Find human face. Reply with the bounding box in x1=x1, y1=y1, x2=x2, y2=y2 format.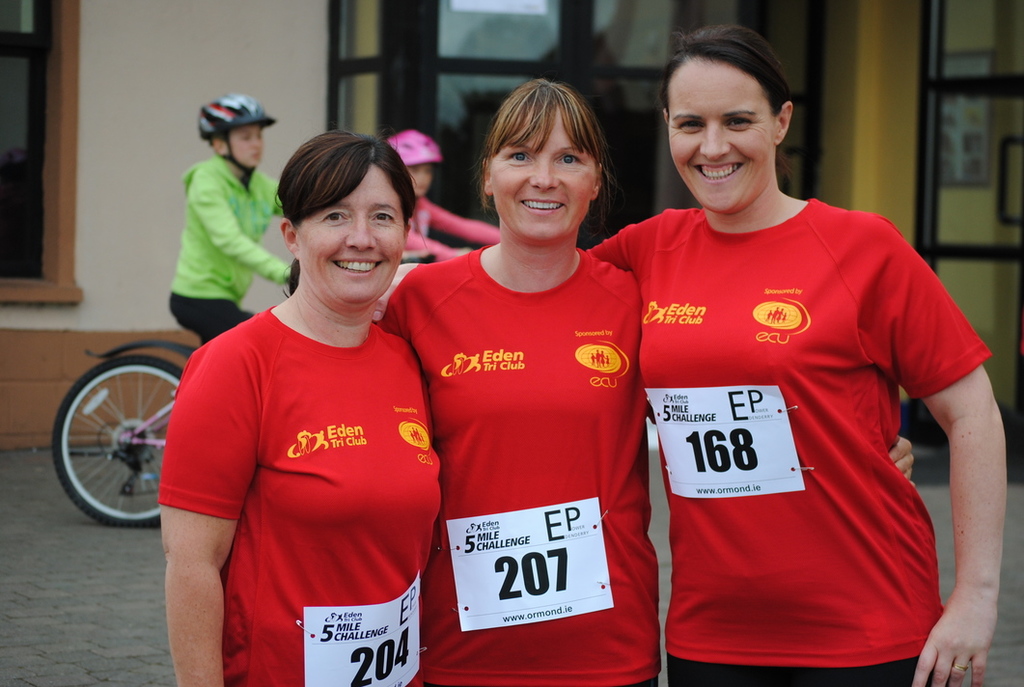
x1=233, y1=125, x2=264, y2=171.
